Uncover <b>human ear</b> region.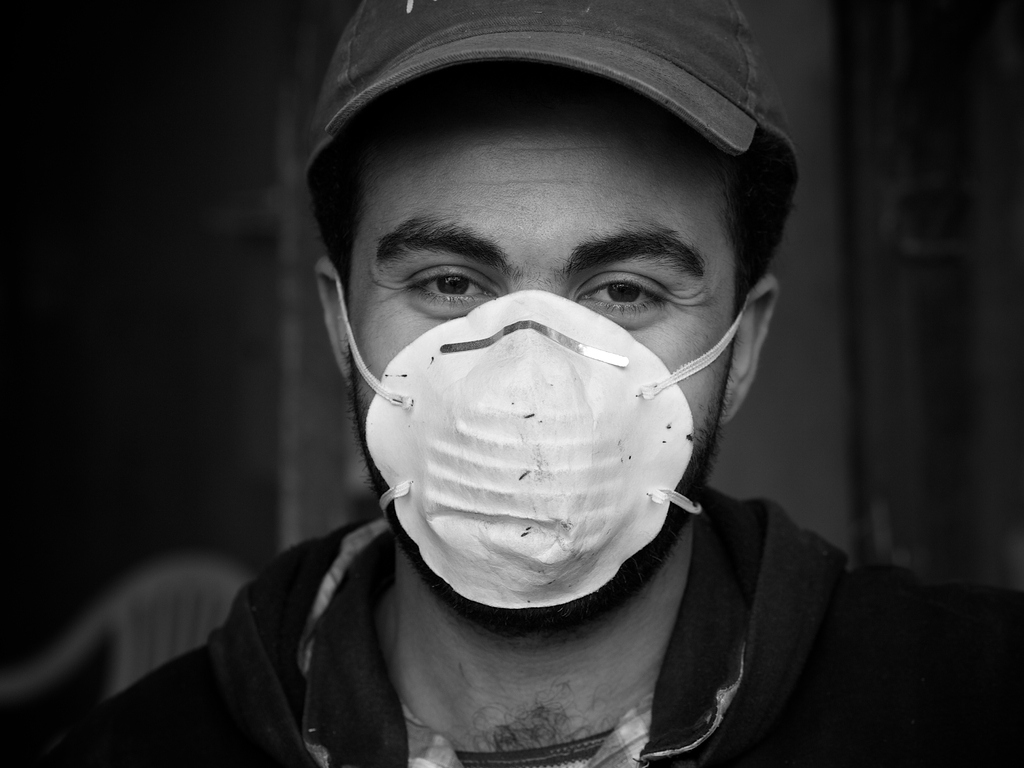
Uncovered: 719/278/778/422.
